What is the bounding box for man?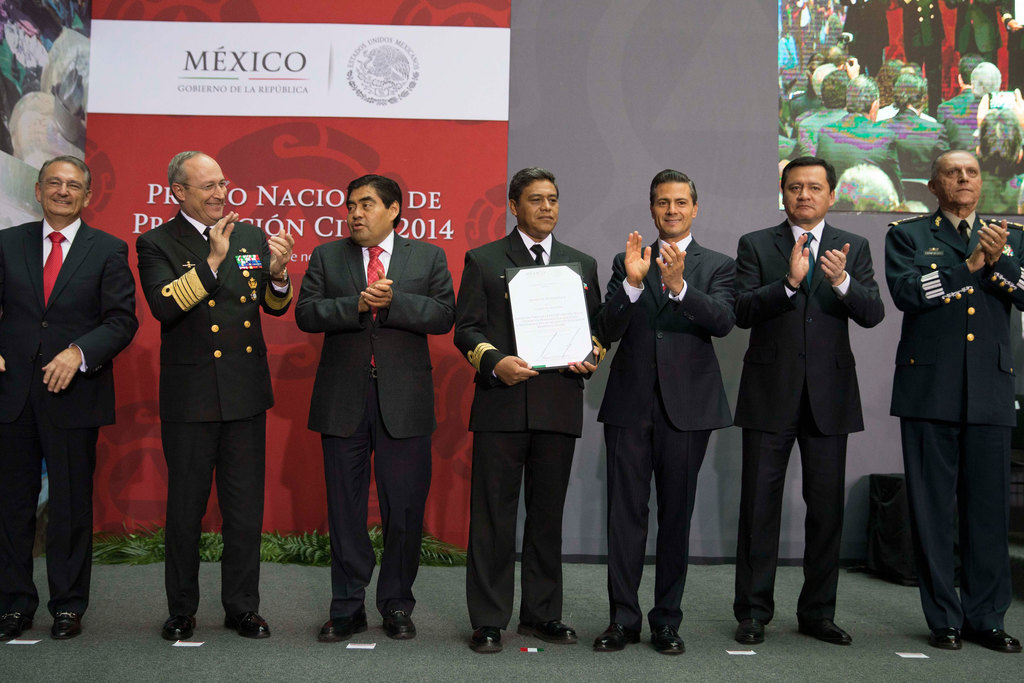
[left=137, top=150, right=298, bottom=642].
